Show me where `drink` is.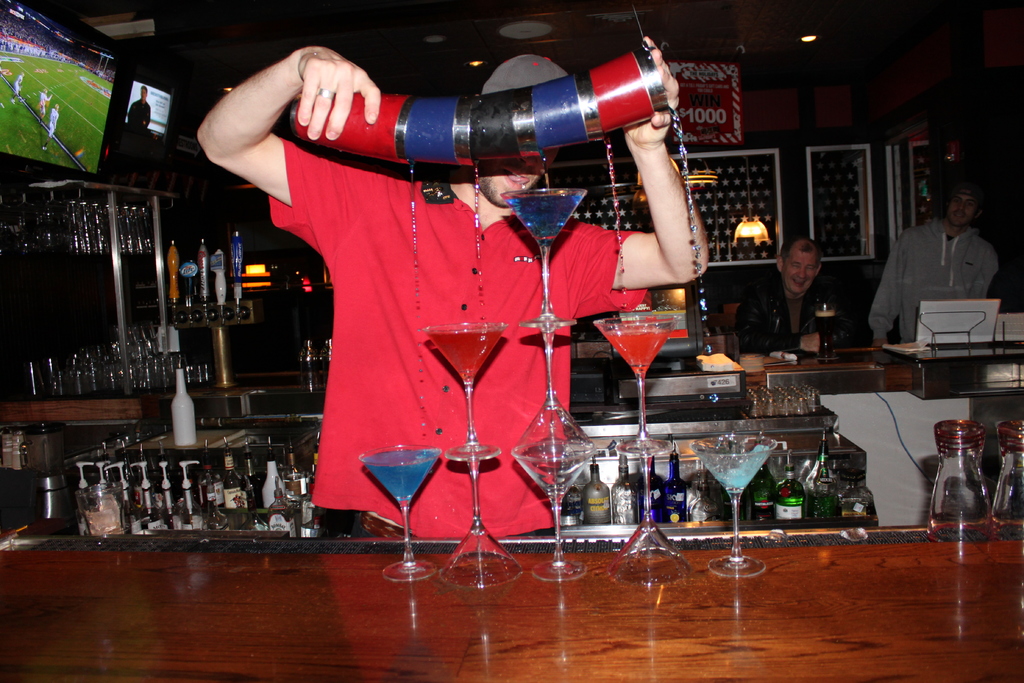
`drink` is at bbox=[808, 453, 845, 529].
